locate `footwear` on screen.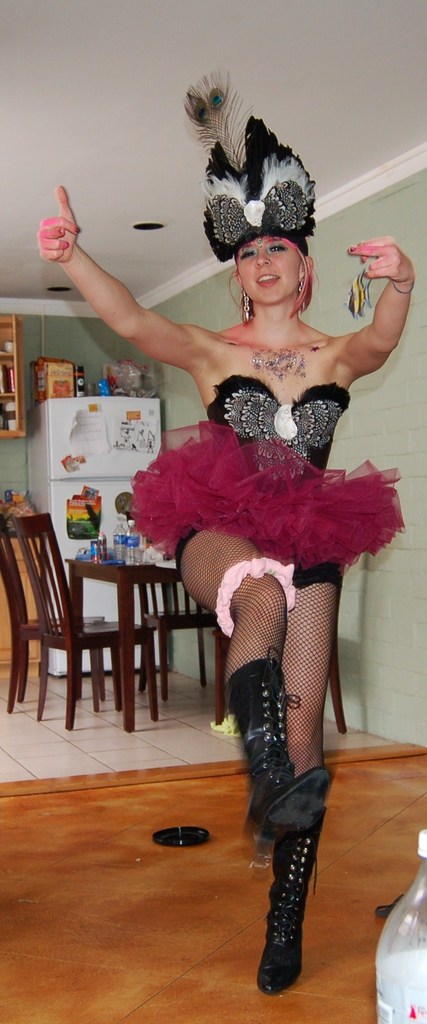
On screen at x1=233, y1=575, x2=346, y2=1014.
